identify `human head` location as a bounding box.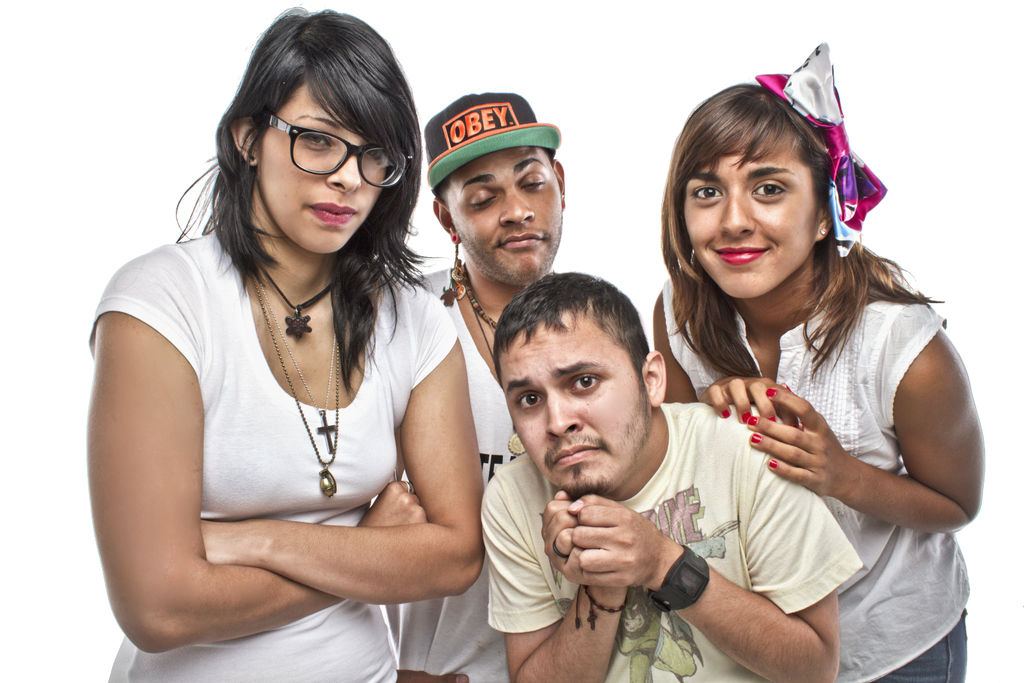
BBox(492, 272, 668, 493).
